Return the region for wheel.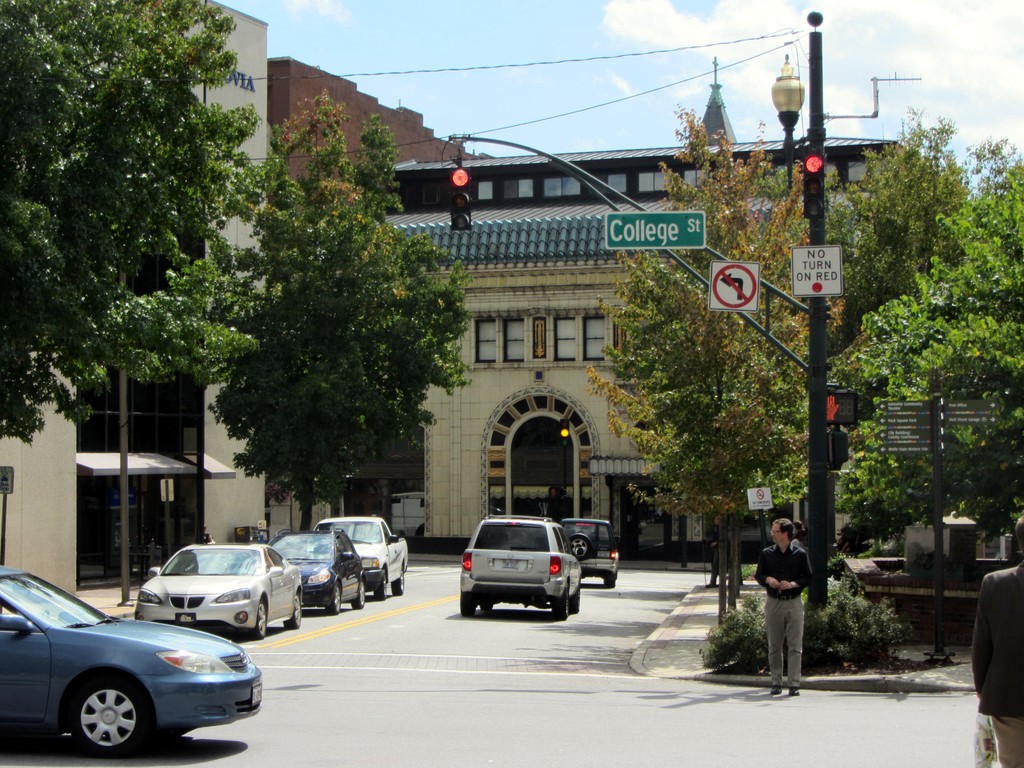
region(326, 586, 339, 616).
